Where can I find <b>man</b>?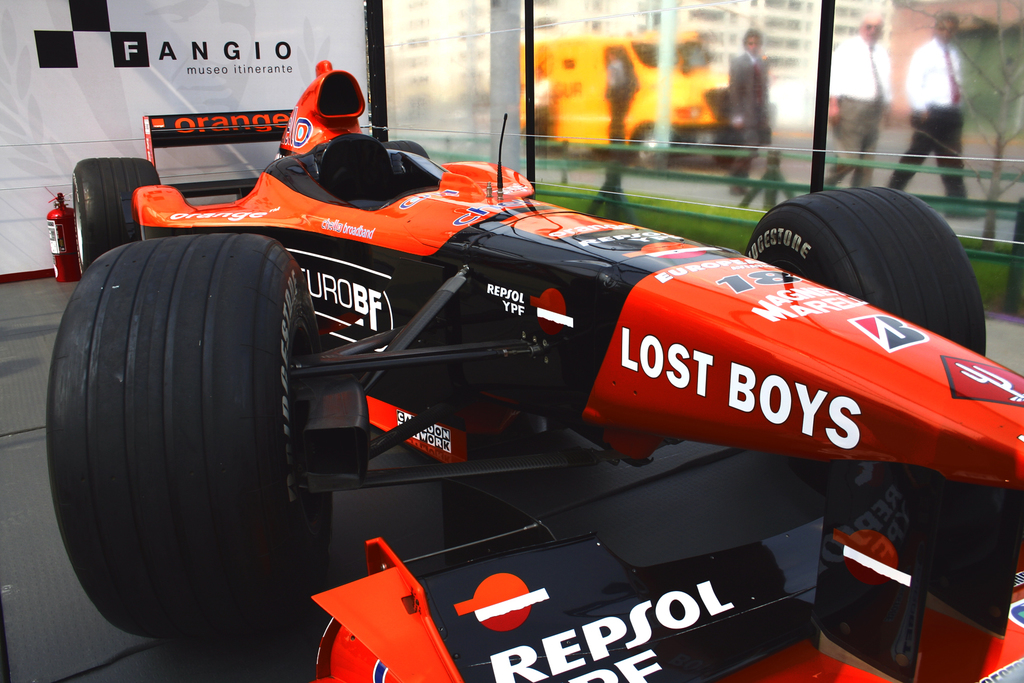
You can find it at locate(726, 26, 778, 194).
